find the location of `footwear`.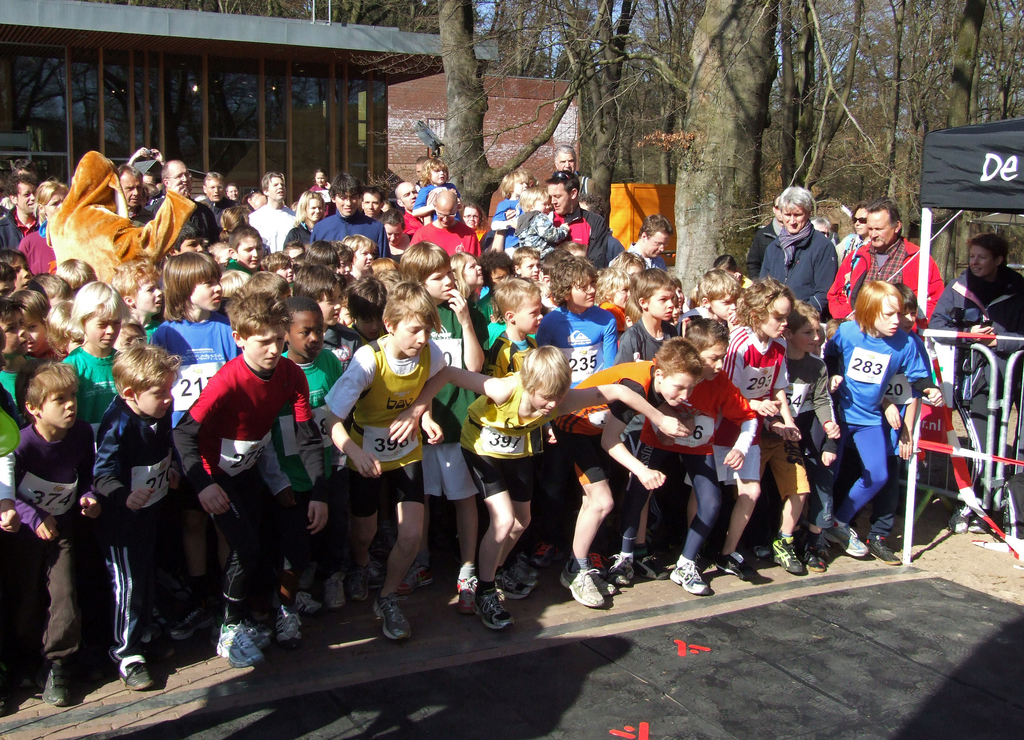
Location: BBox(475, 588, 516, 634).
